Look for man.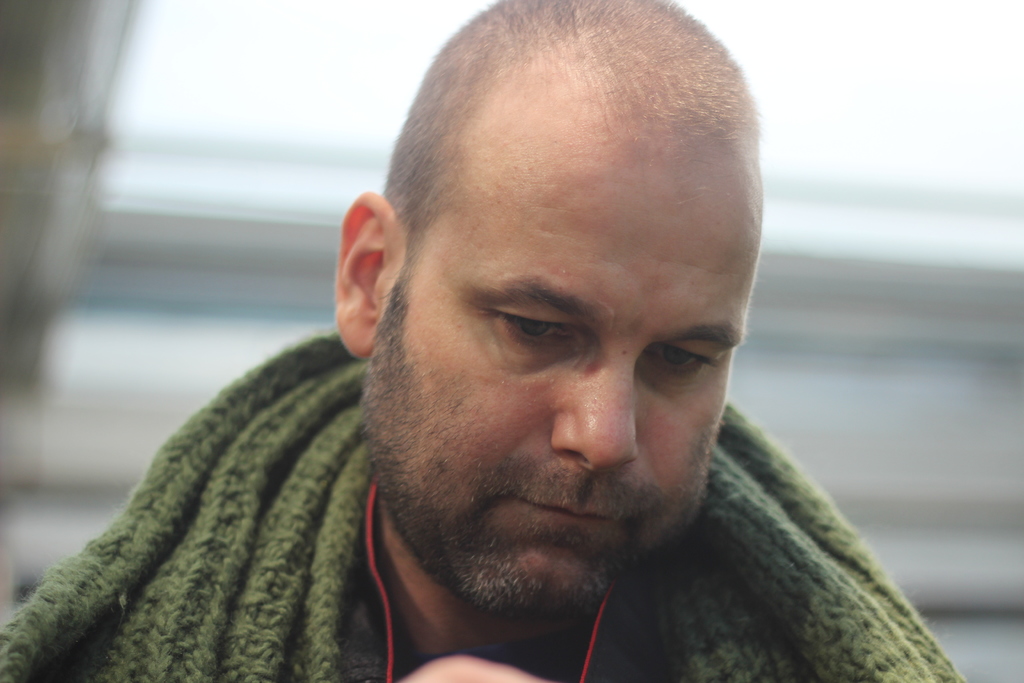
Found: left=0, top=0, right=954, bottom=682.
